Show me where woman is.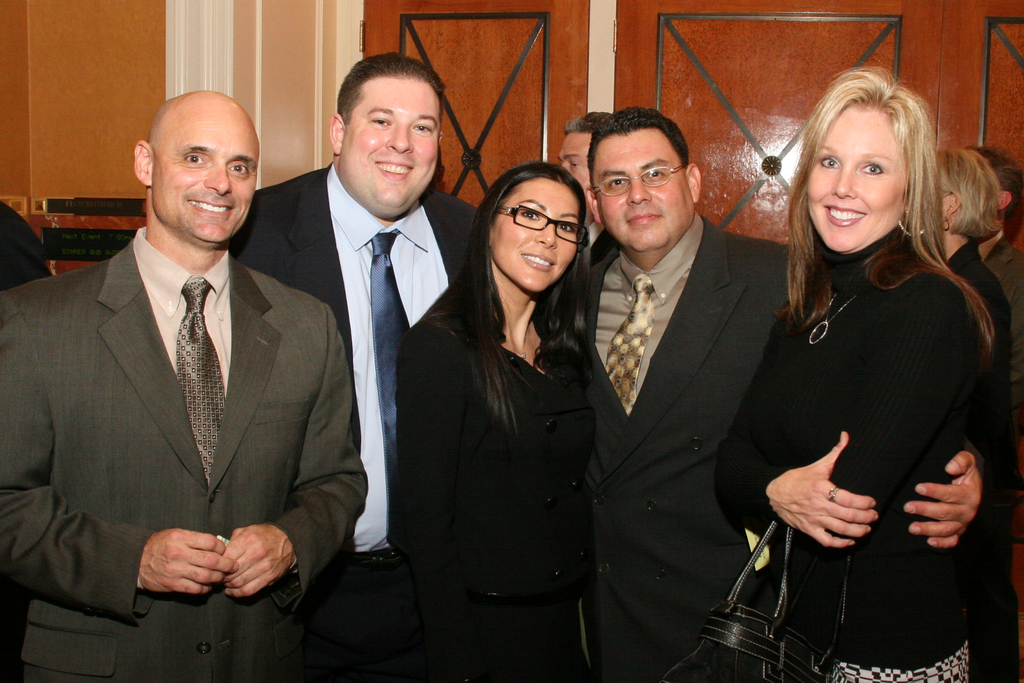
woman is at 724:69:1000:681.
